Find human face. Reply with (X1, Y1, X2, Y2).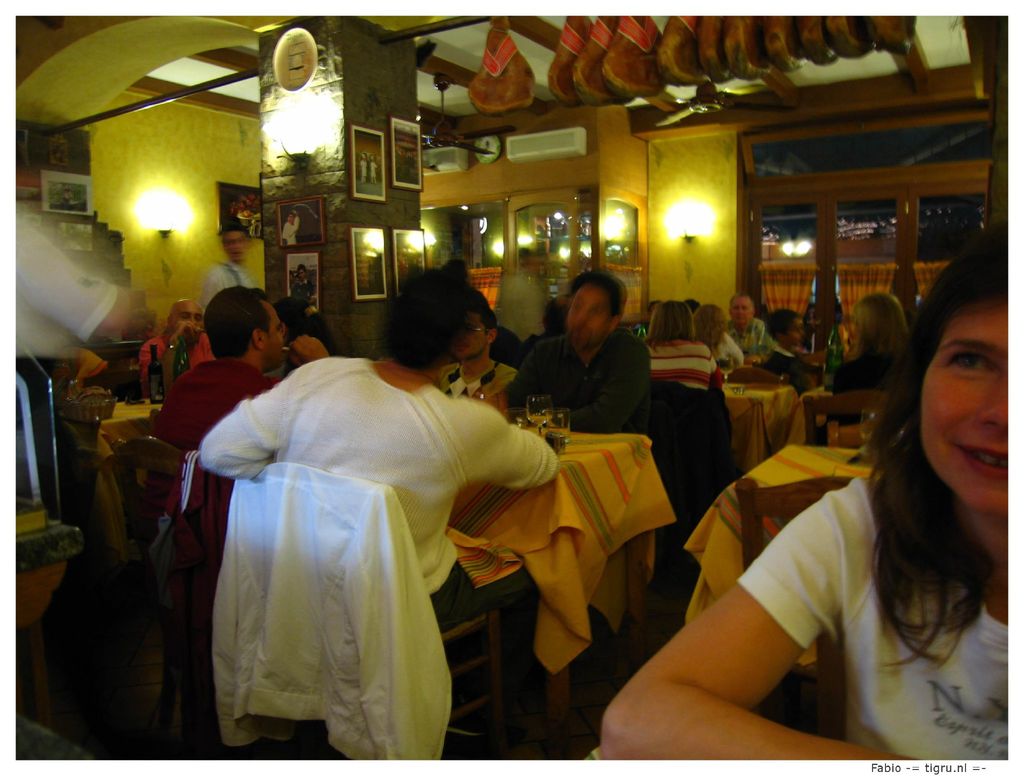
(167, 302, 204, 343).
